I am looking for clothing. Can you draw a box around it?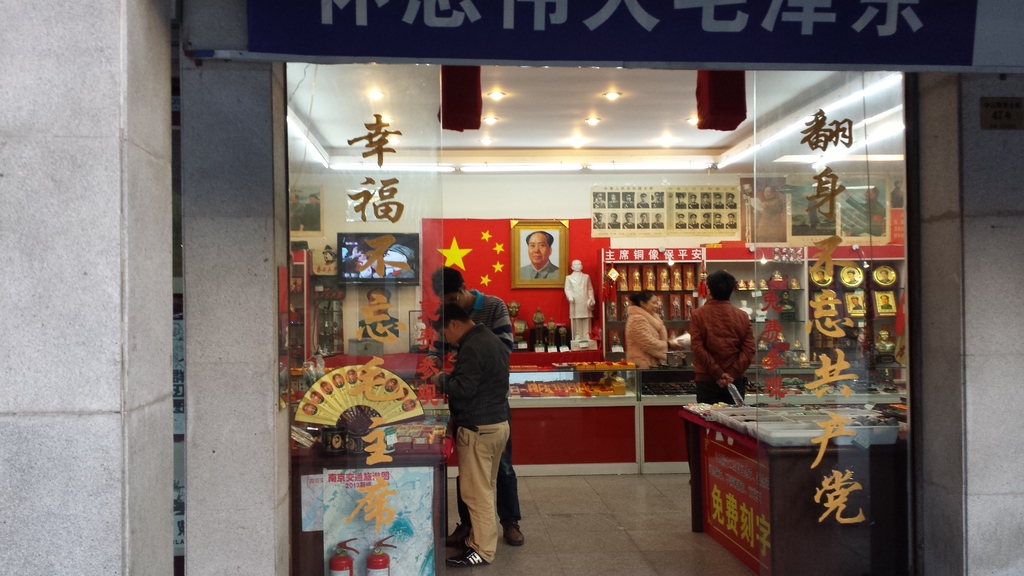
Sure, the bounding box is bbox(546, 319, 557, 347).
